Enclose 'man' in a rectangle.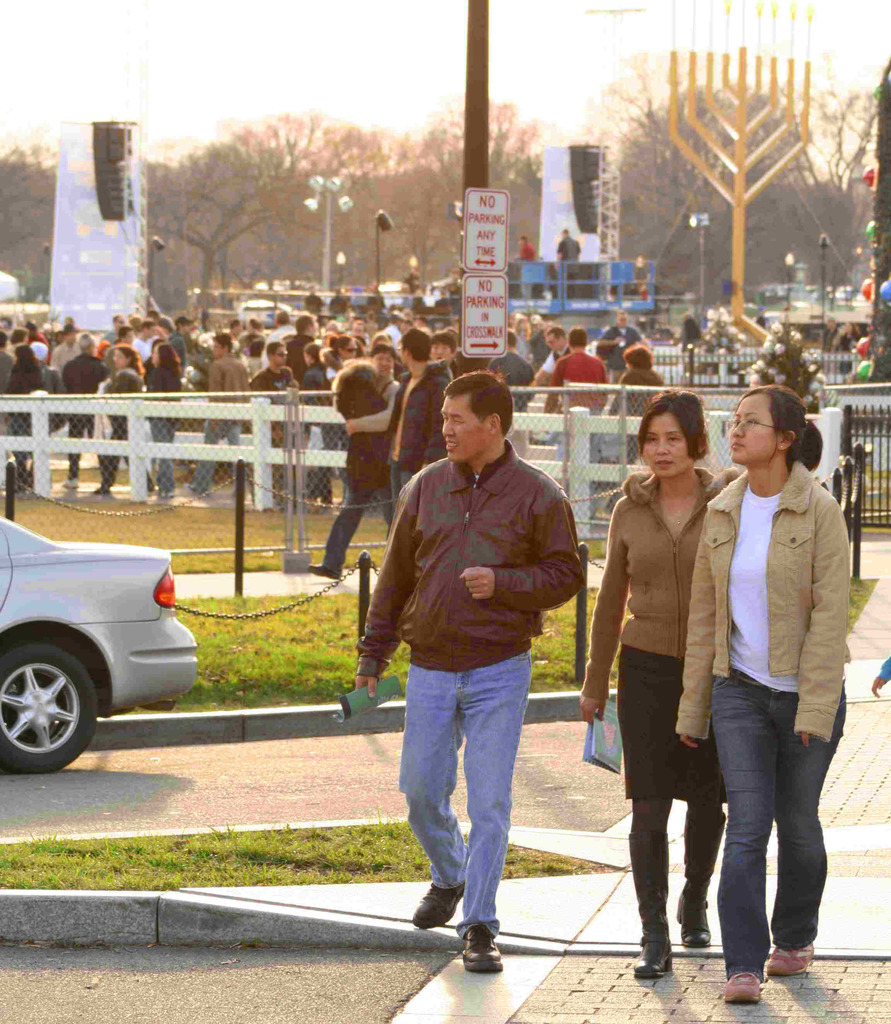
(547, 326, 612, 460).
